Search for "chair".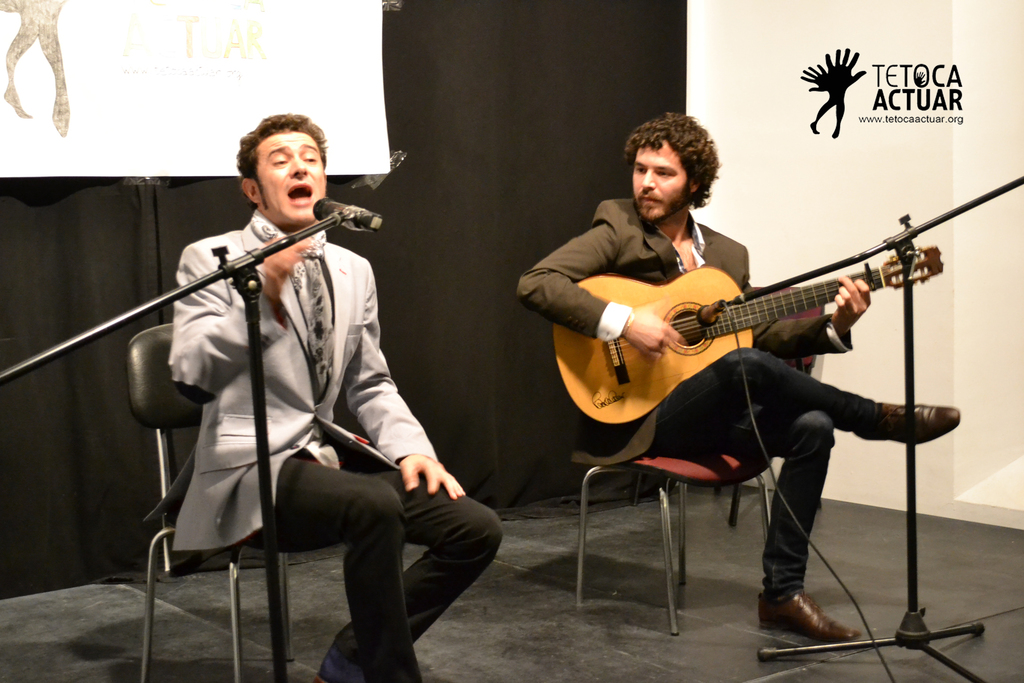
Found at rect(563, 297, 826, 636).
